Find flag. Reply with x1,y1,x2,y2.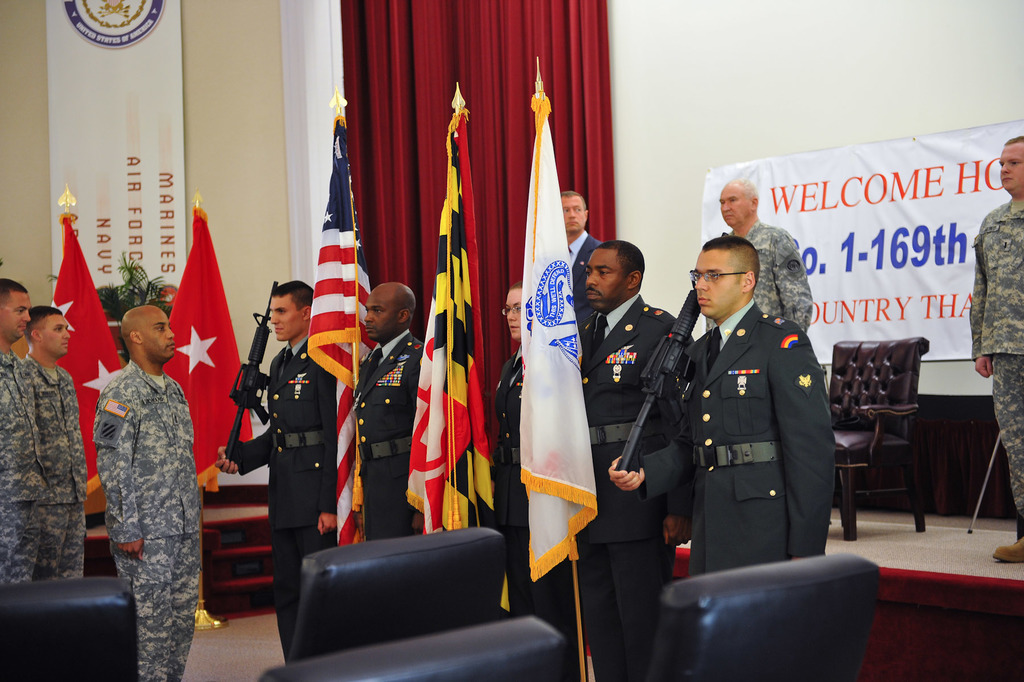
154,199,228,439.
